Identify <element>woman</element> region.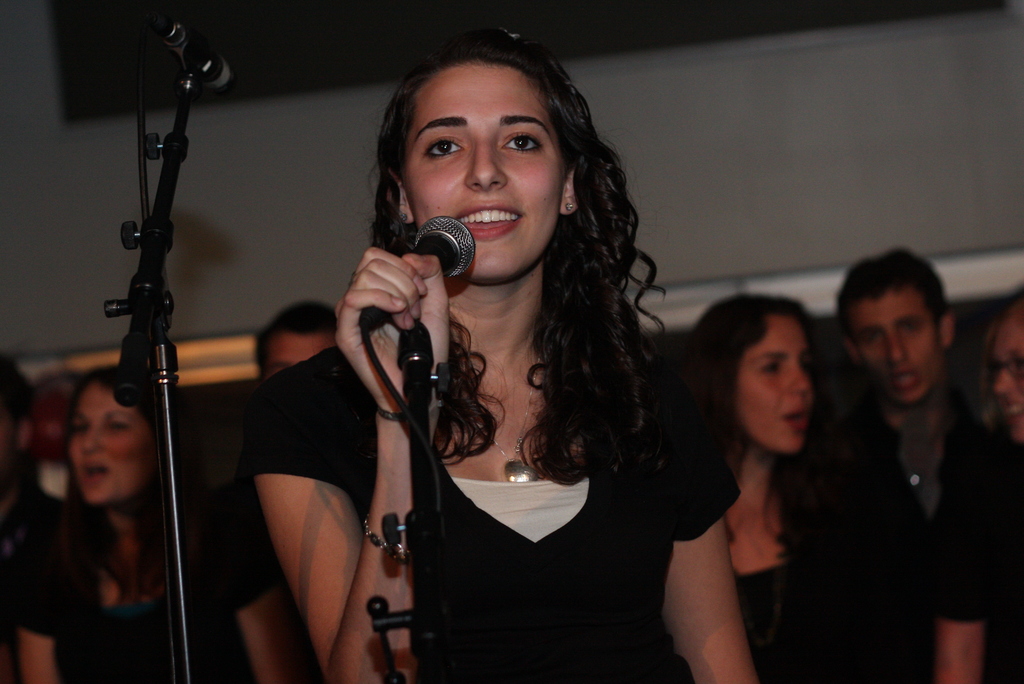
Region: [left=17, top=361, right=306, bottom=683].
